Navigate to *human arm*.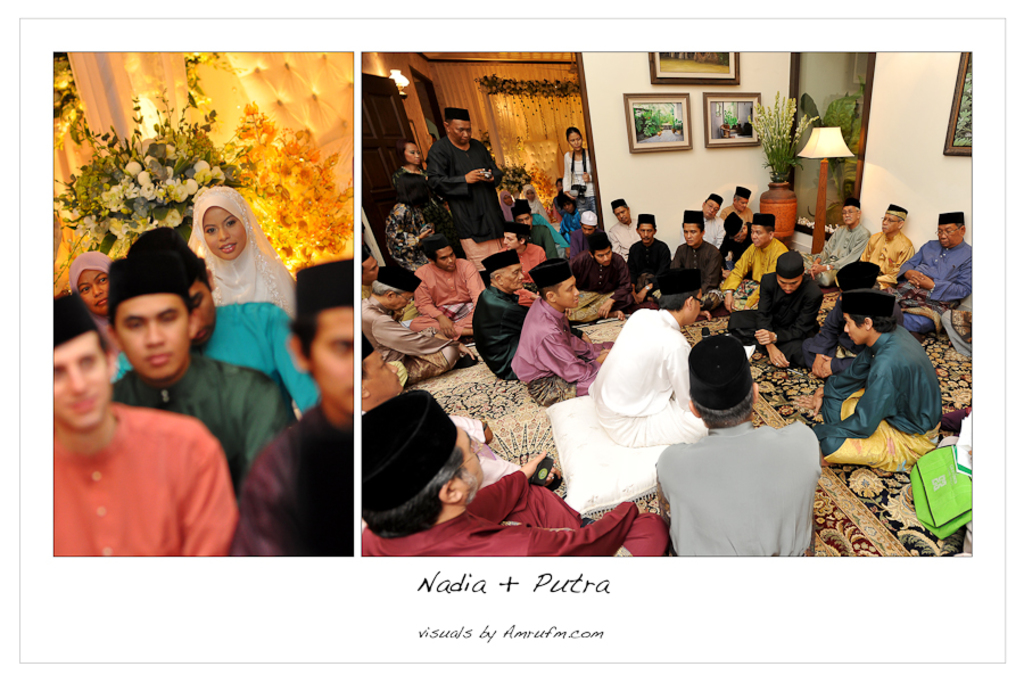
Navigation target: detection(745, 278, 824, 347).
